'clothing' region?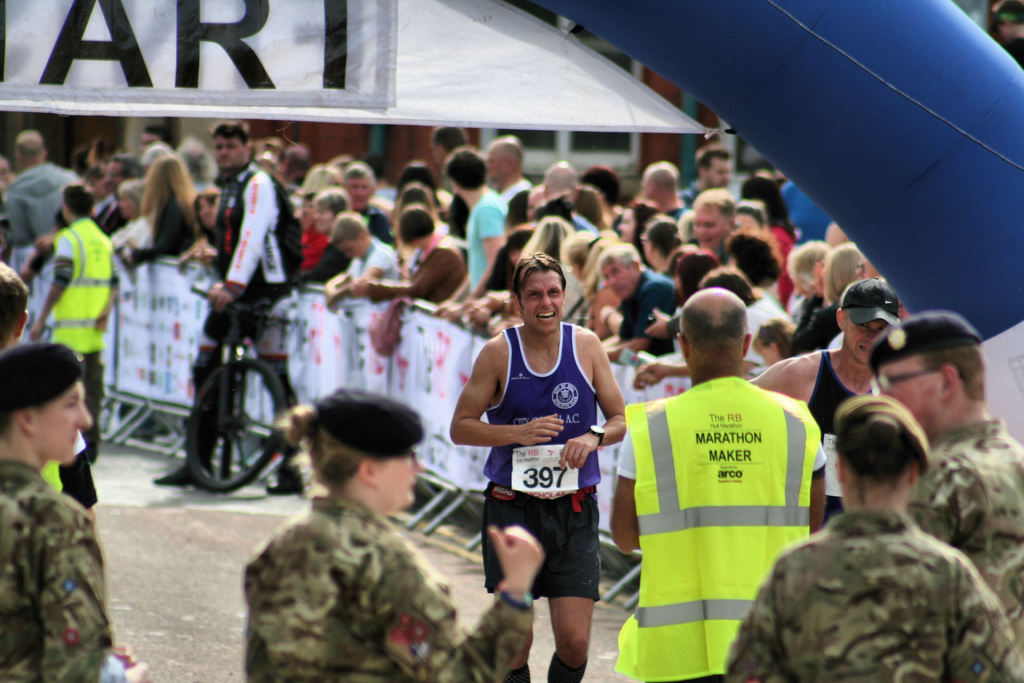
<bbox>806, 290, 846, 342</bbox>
